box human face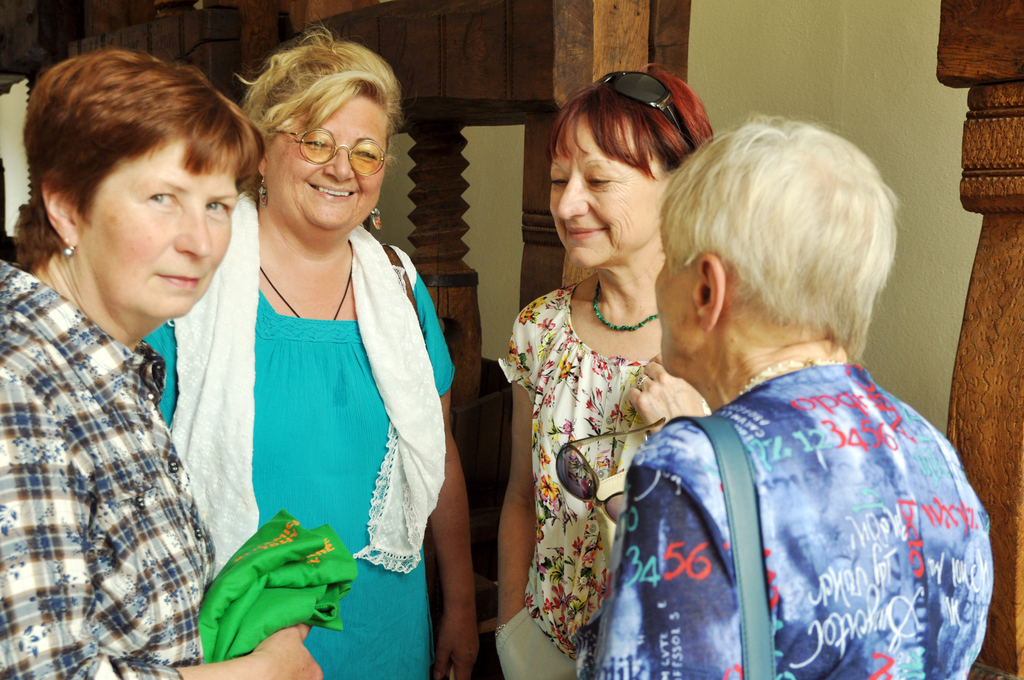
266, 93, 391, 228
